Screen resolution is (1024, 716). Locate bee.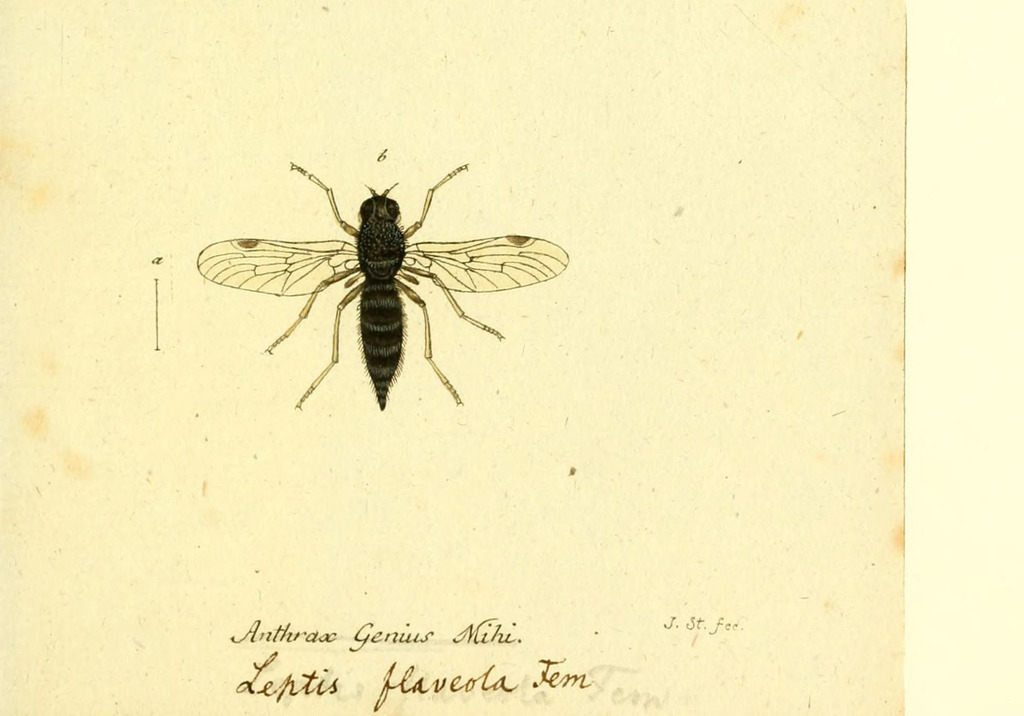
bbox(212, 161, 547, 423).
